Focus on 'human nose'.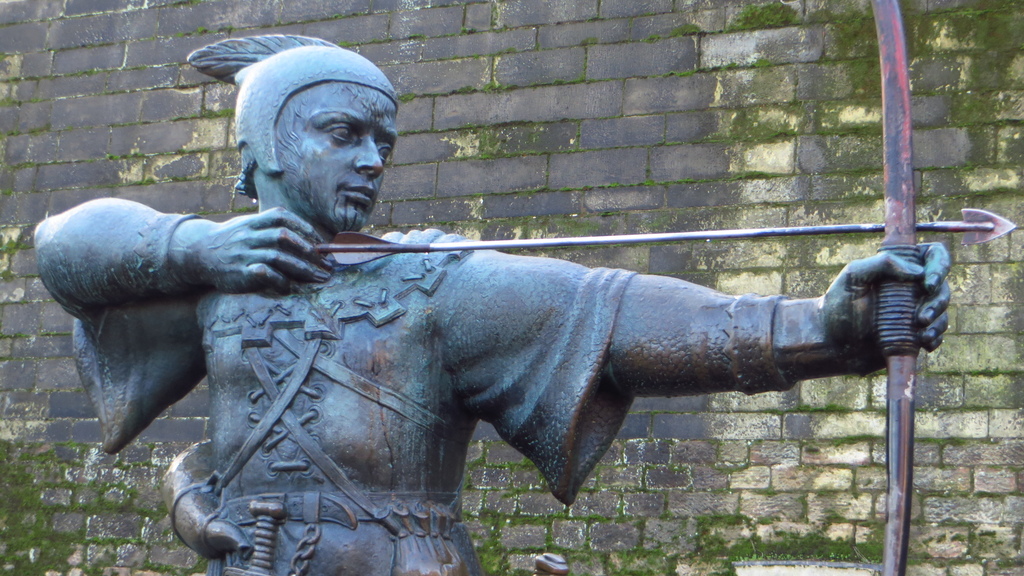
Focused at left=356, top=134, right=381, bottom=179.
